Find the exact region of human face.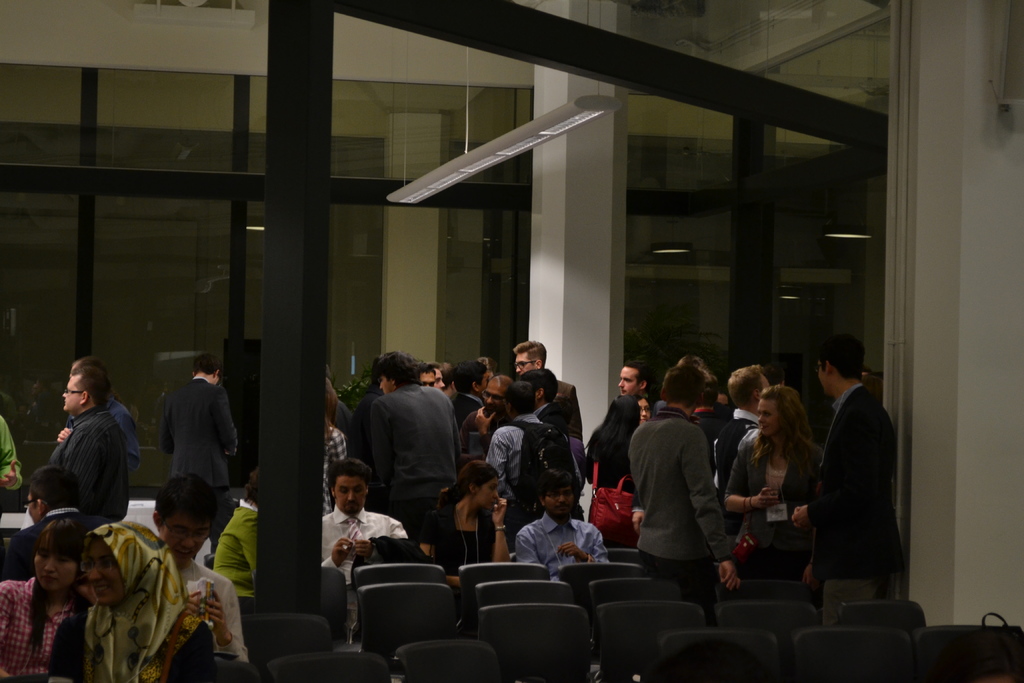
Exact region: <box>619,365,640,396</box>.
